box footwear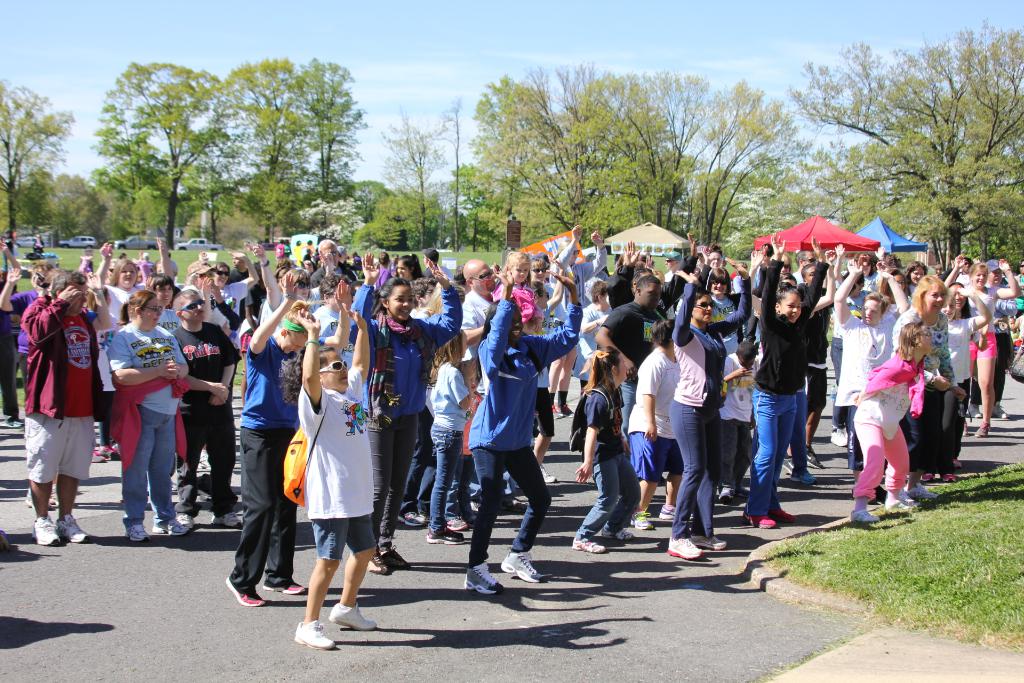
BBox(785, 449, 793, 474)
